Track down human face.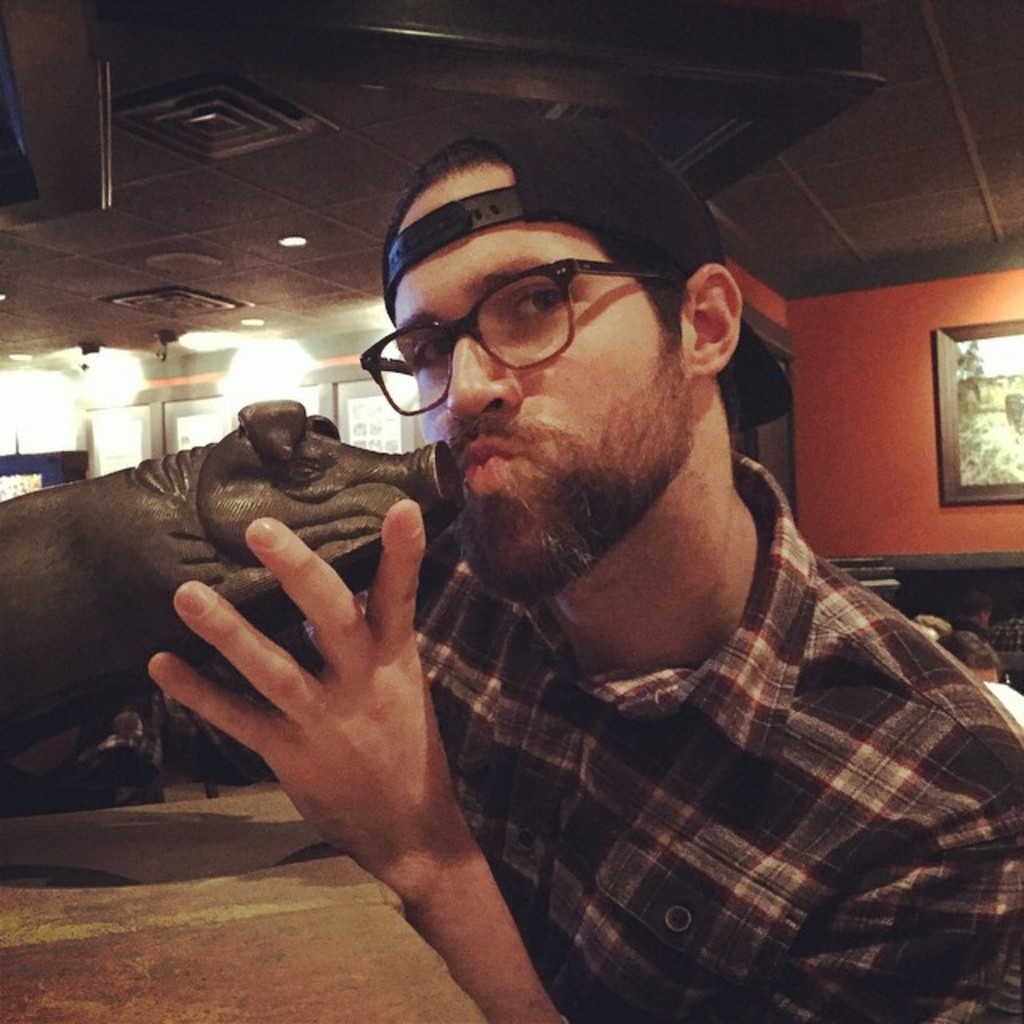
Tracked to [392,163,696,603].
